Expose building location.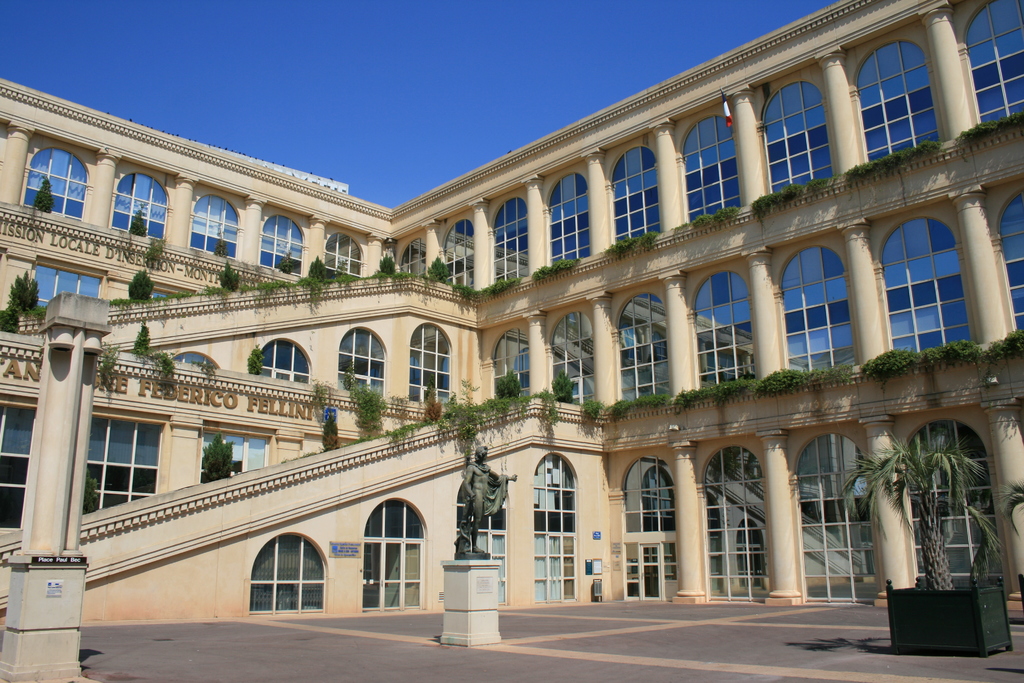
Exposed at x1=1 y1=0 x2=1023 y2=628.
